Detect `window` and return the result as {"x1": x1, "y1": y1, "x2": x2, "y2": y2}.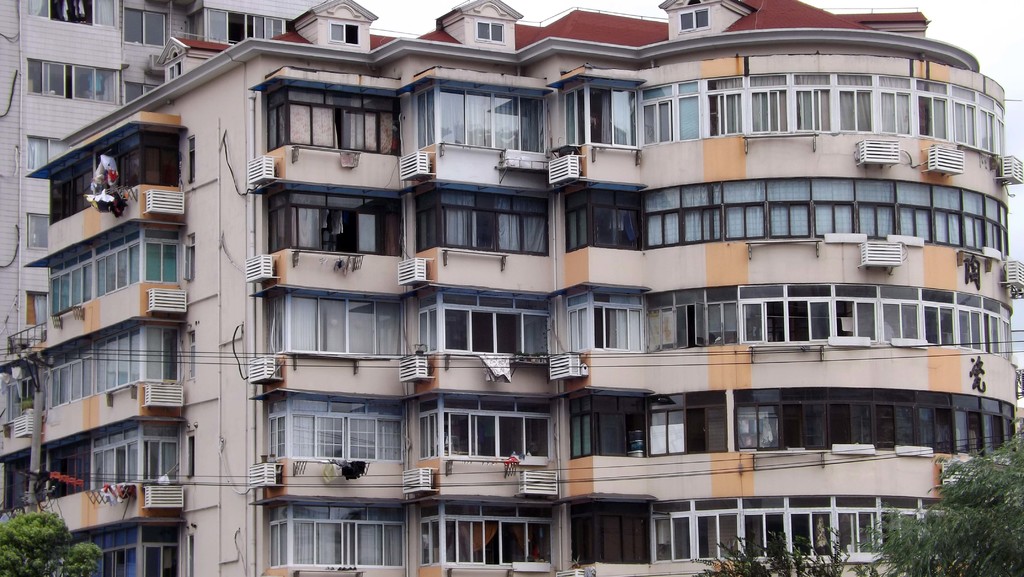
{"x1": 20, "y1": 1, "x2": 103, "y2": 26}.
